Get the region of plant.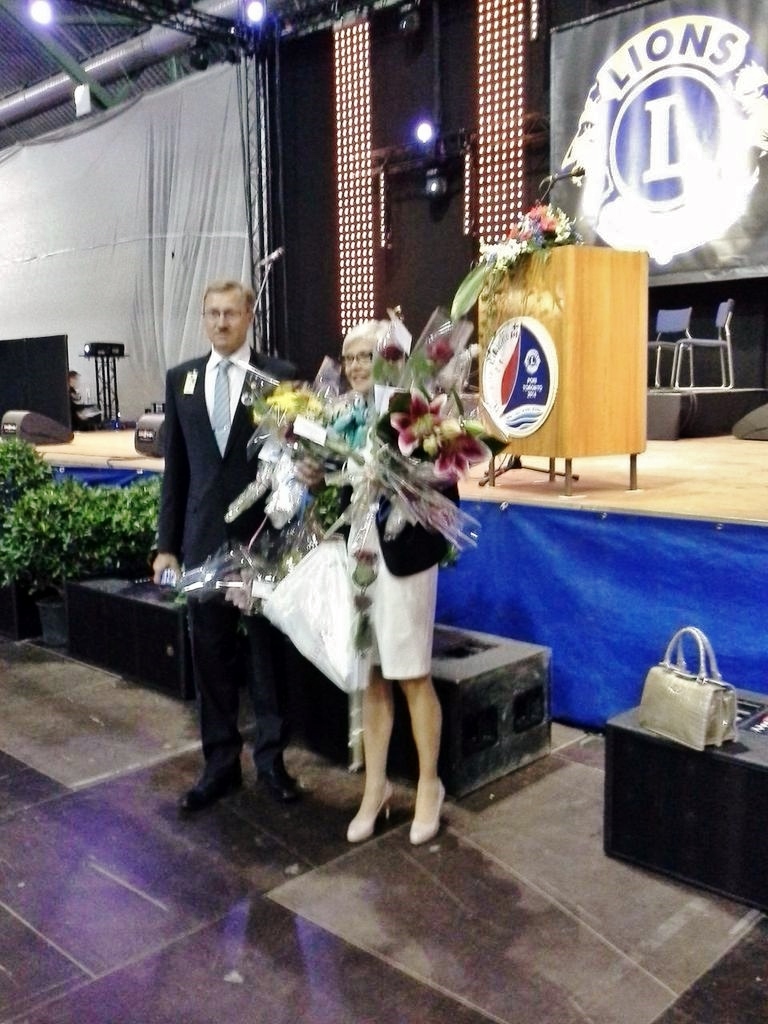
(left=515, top=192, right=578, bottom=240).
